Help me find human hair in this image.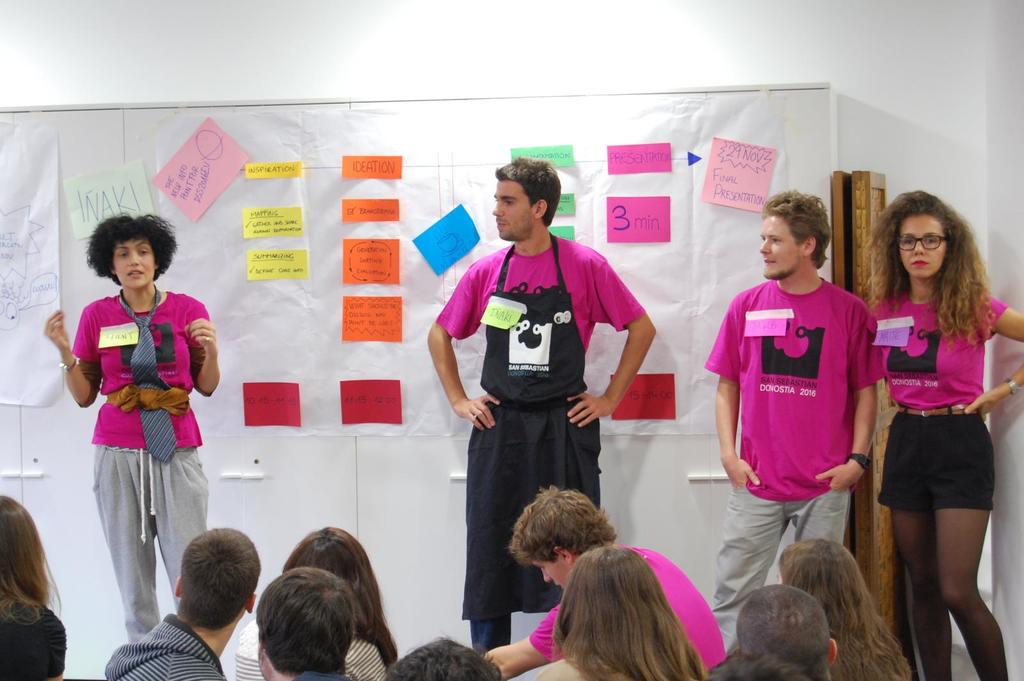
Found it: 709,655,804,680.
